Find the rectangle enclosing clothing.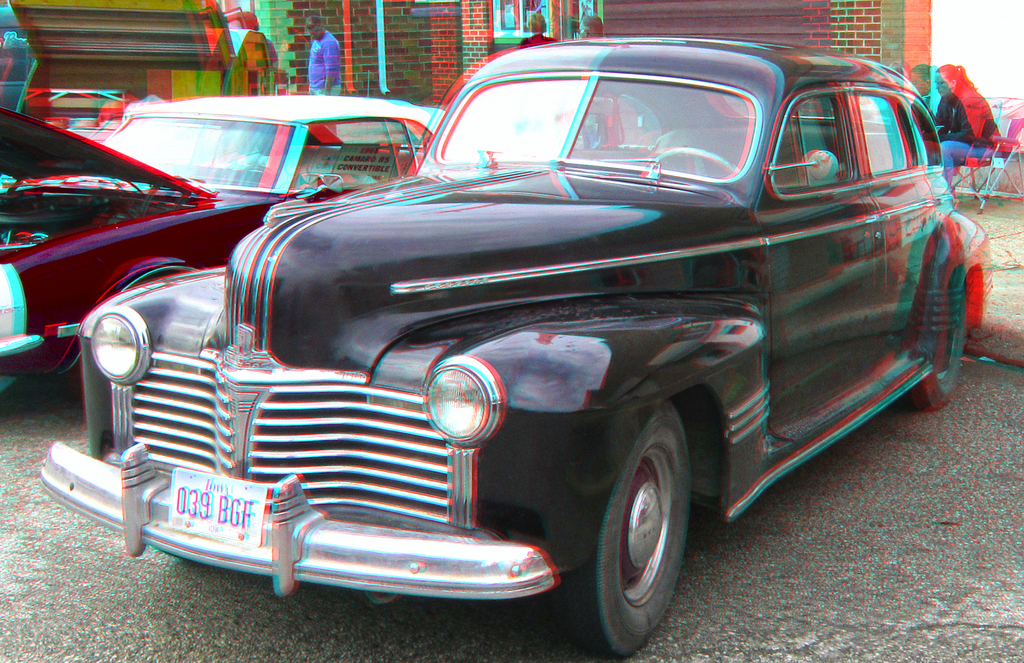
l=308, t=32, r=342, b=95.
